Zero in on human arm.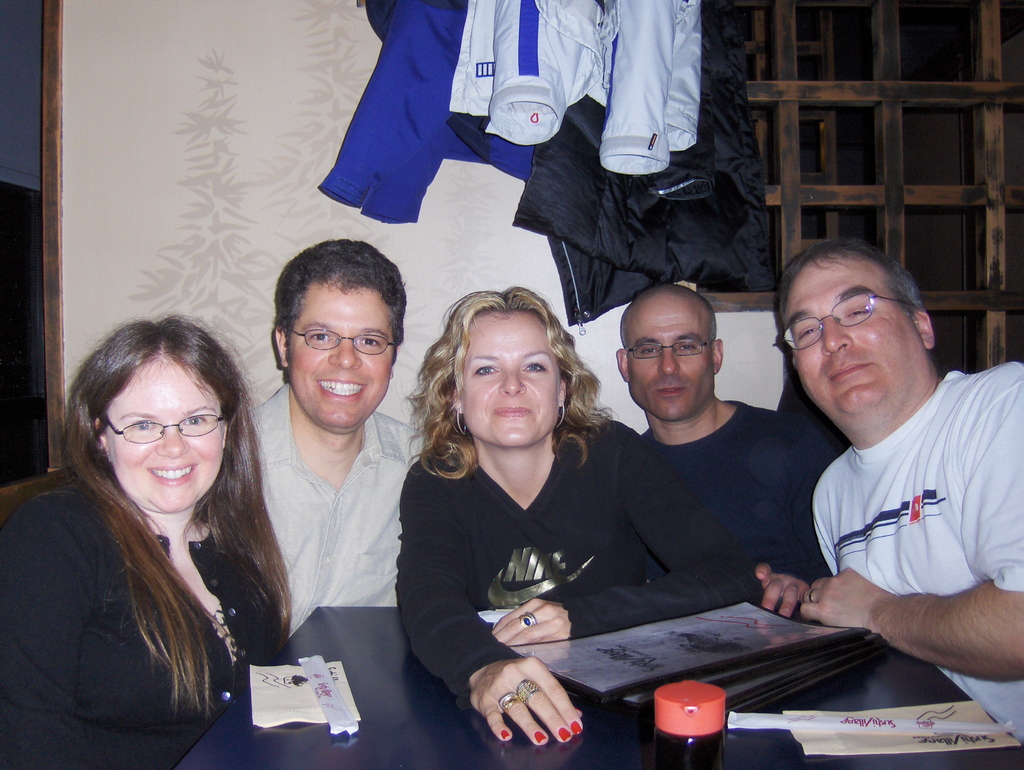
Zeroed in: (x1=823, y1=374, x2=1023, y2=683).
